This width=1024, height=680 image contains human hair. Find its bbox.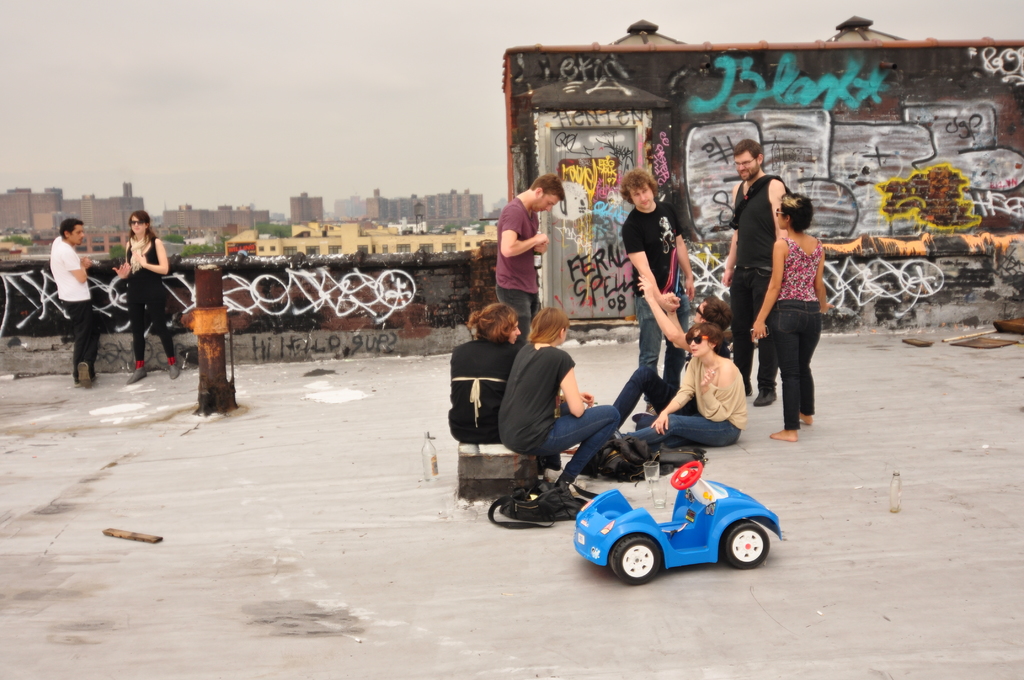
<box>129,208,159,252</box>.
